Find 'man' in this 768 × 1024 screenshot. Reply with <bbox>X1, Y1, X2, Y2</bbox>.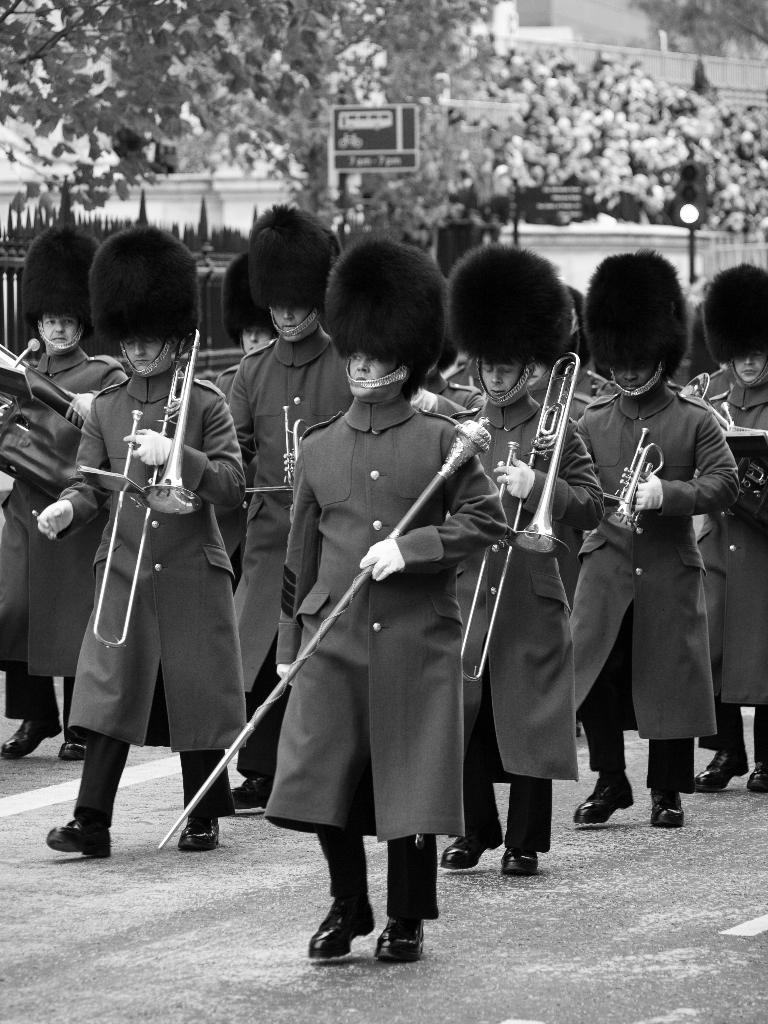
<bbox>0, 211, 120, 765</bbox>.
